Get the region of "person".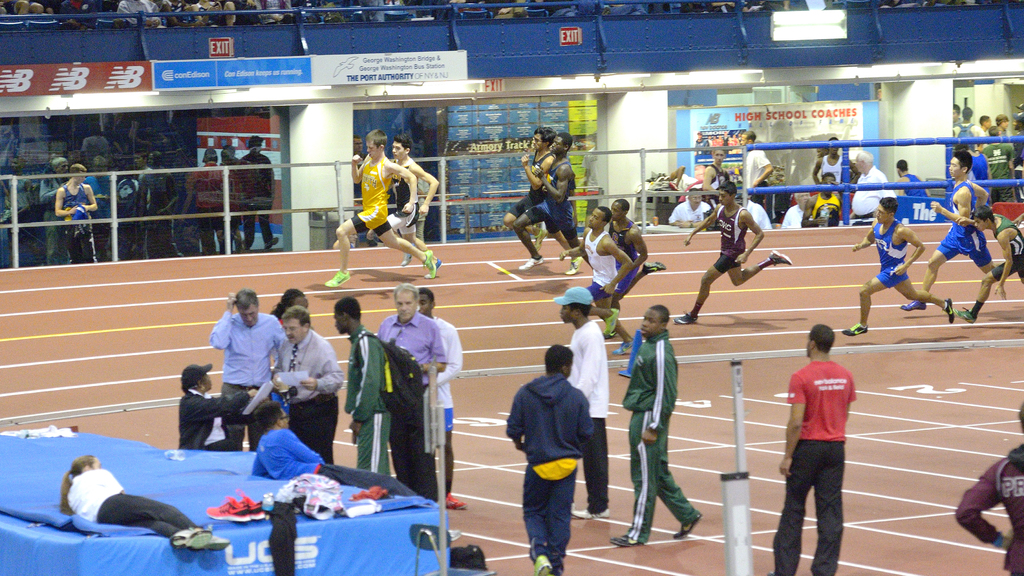
<region>609, 308, 694, 545</region>.
